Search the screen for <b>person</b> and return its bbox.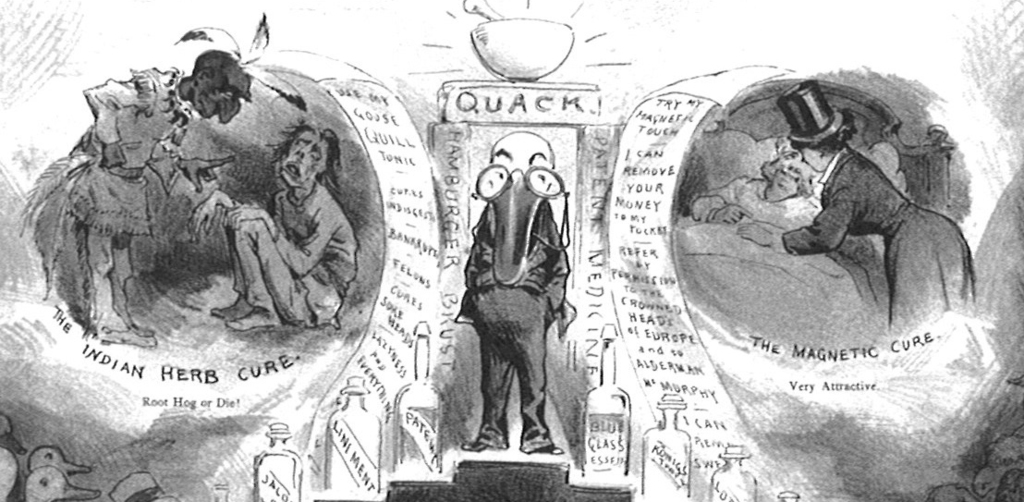
Found: bbox=[454, 99, 577, 474].
